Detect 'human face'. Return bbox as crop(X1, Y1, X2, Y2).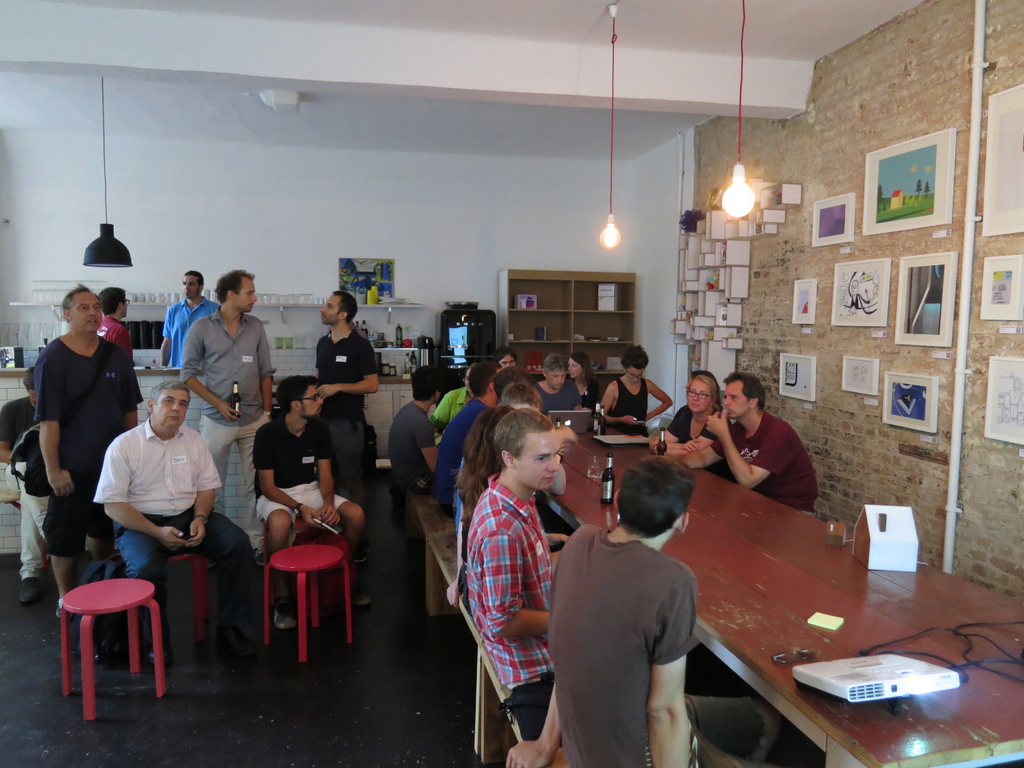
crop(154, 390, 189, 428).
